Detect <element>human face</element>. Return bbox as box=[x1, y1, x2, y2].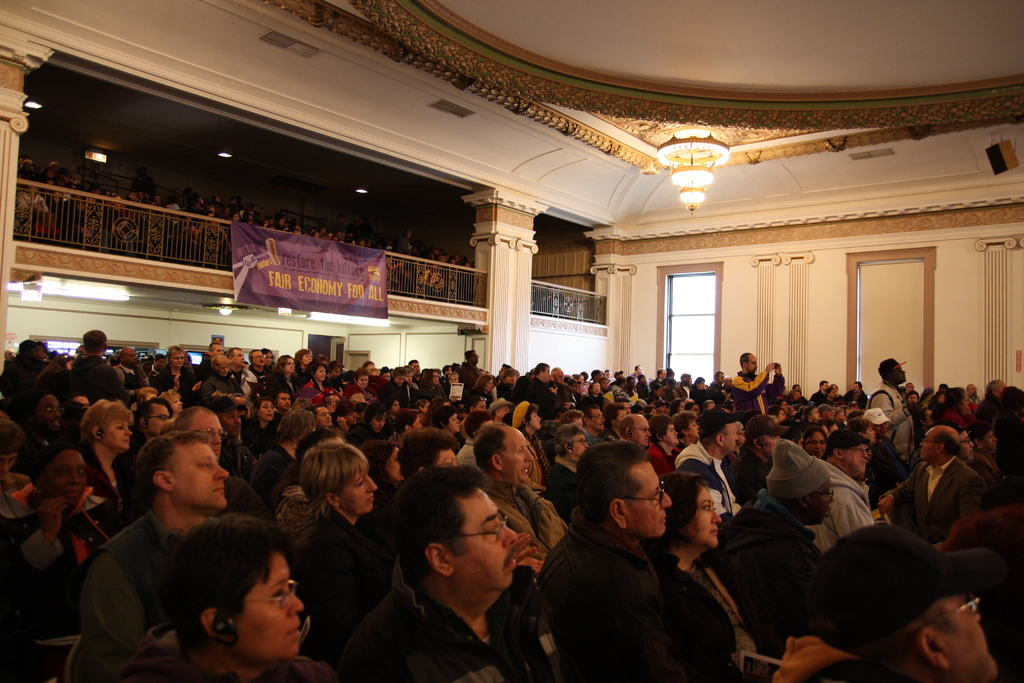
box=[503, 432, 532, 484].
